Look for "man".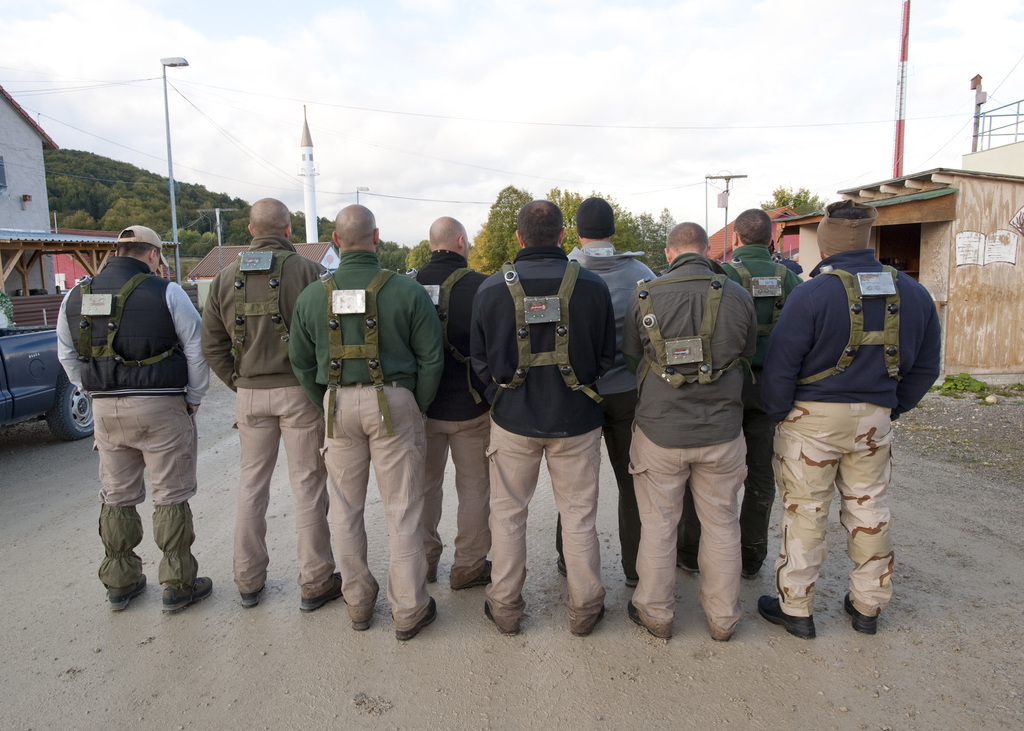
Found: left=553, top=195, right=660, bottom=586.
